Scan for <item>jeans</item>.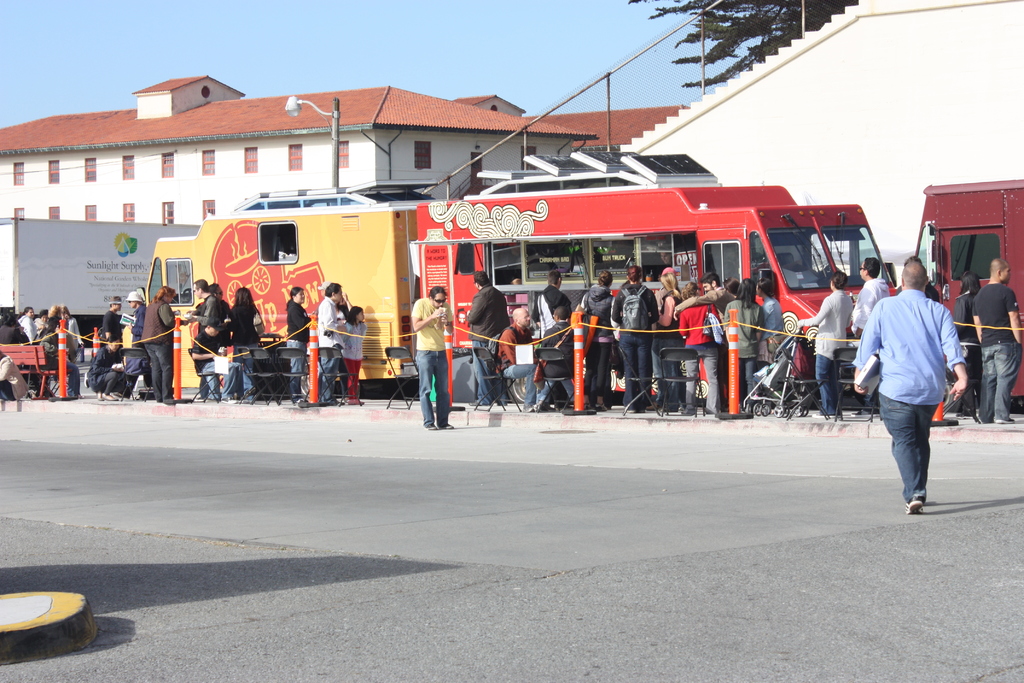
Scan result: bbox=(413, 347, 450, 425).
